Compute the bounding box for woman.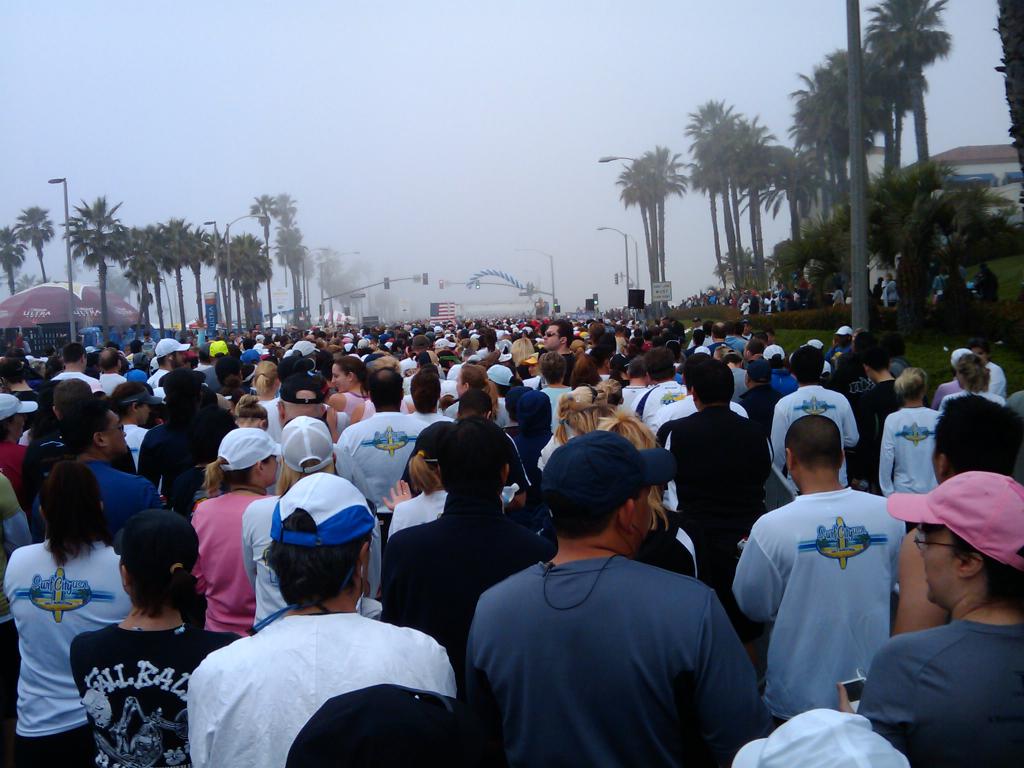
438:364:519:426.
